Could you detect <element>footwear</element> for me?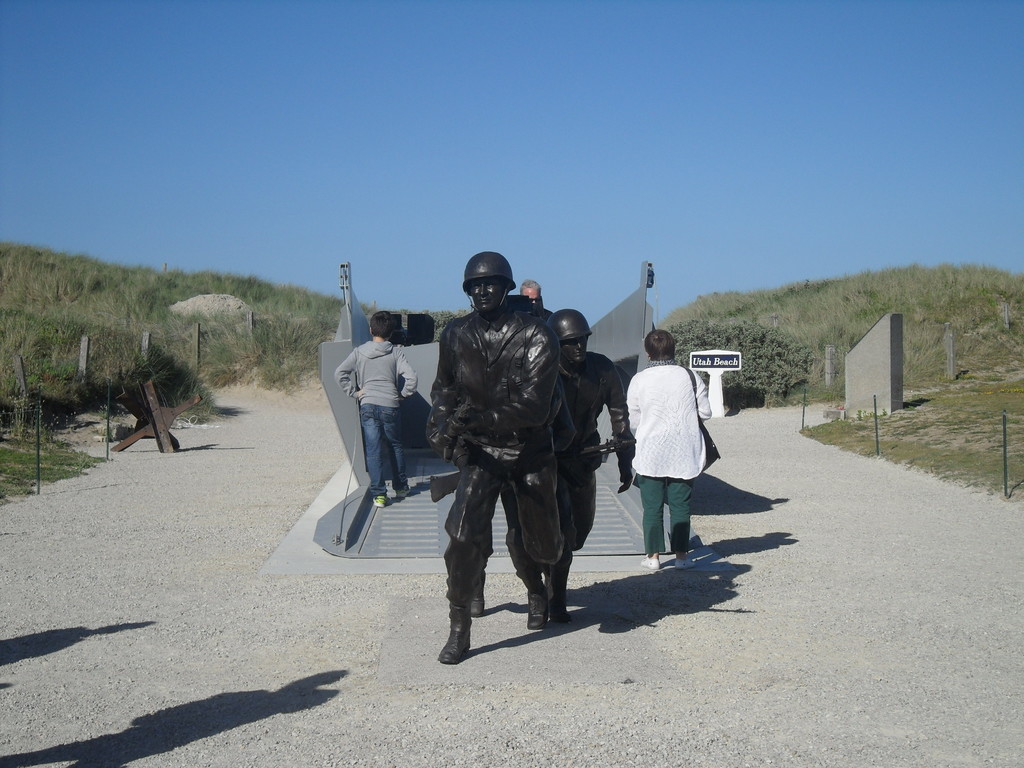
Detection result: pyautogui.locateOnScreen(545, 579, 570, 624).
